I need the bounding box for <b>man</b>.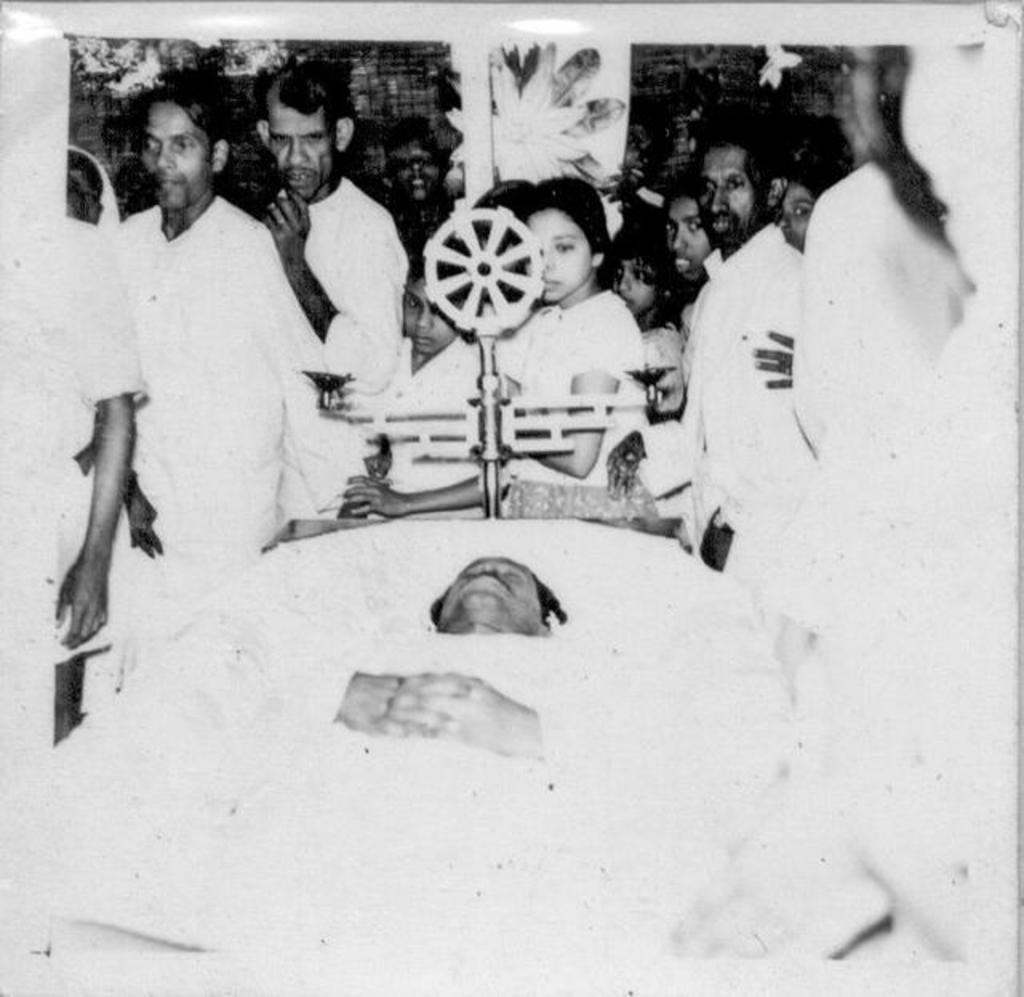
Here it is: left=662, top=182, right=714, bottom=338.
